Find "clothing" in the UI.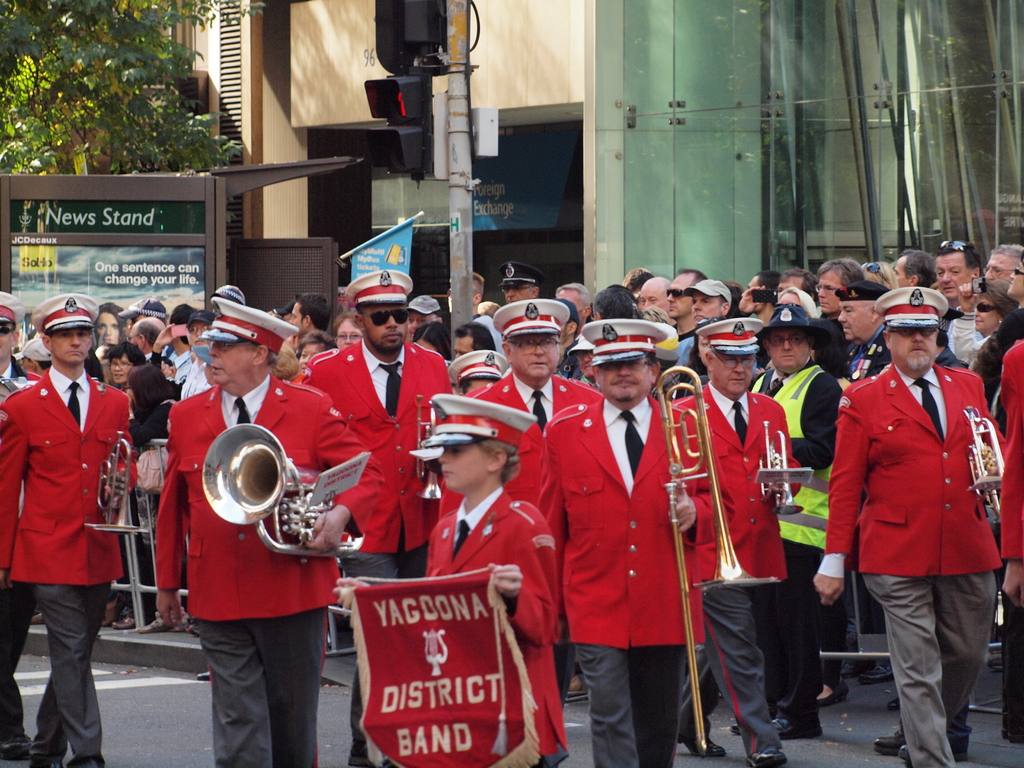
UI element at crop(307, 336, 490, 759).
